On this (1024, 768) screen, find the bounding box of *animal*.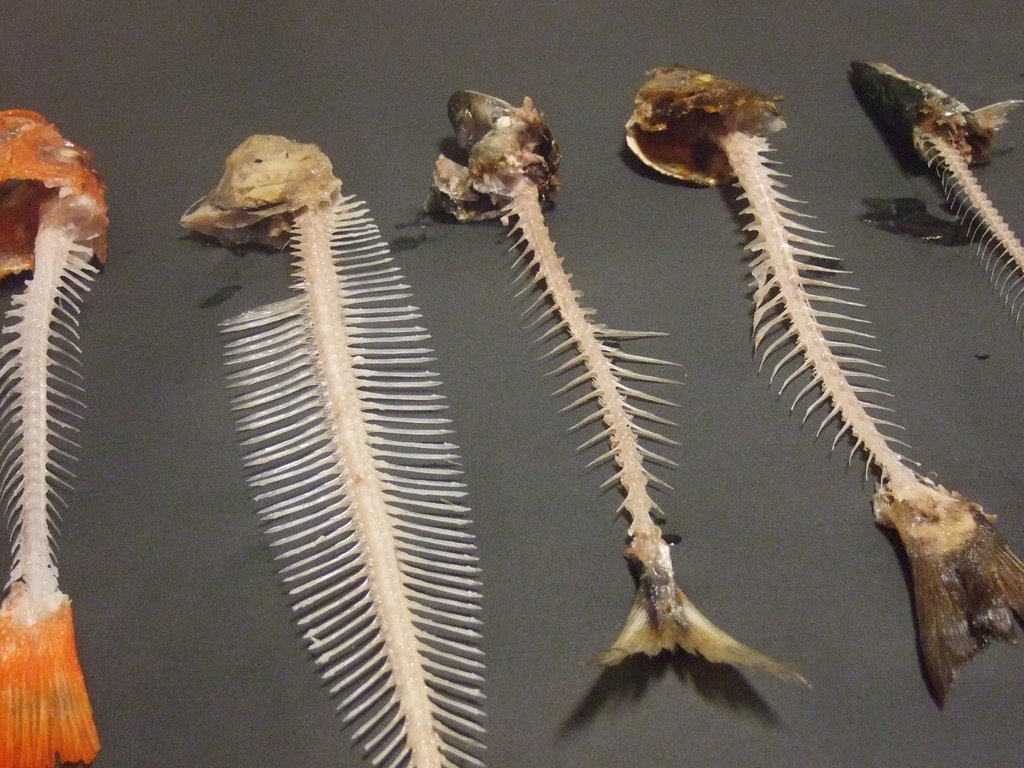
Bounding box: (424, 87, 814, 693).
